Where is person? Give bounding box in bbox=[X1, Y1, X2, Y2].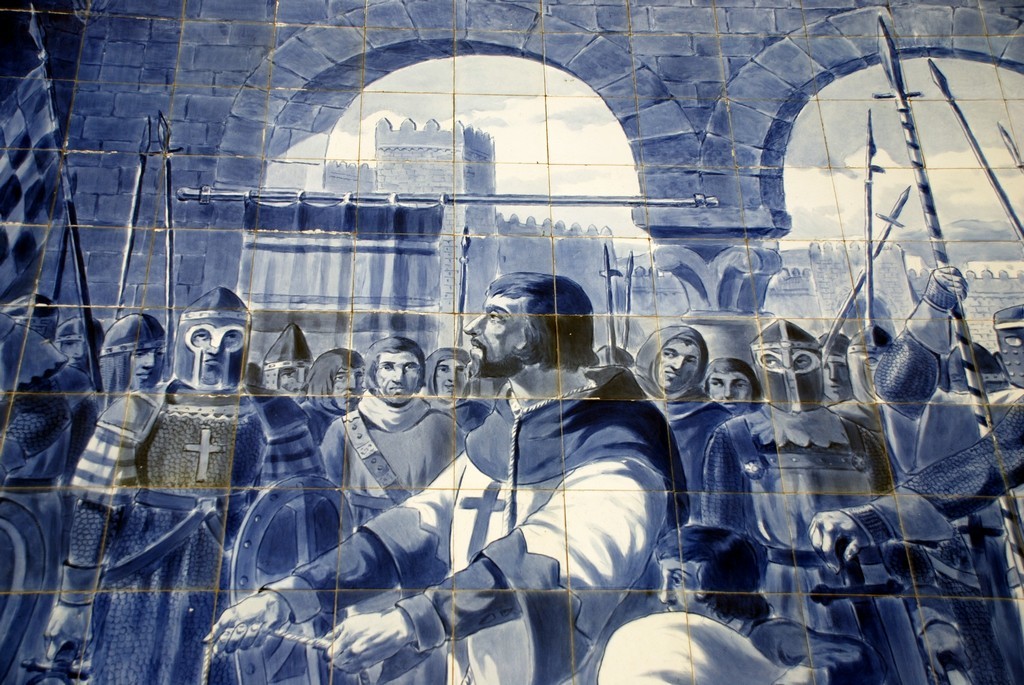
bbox=[68, 305, 157, 441].
